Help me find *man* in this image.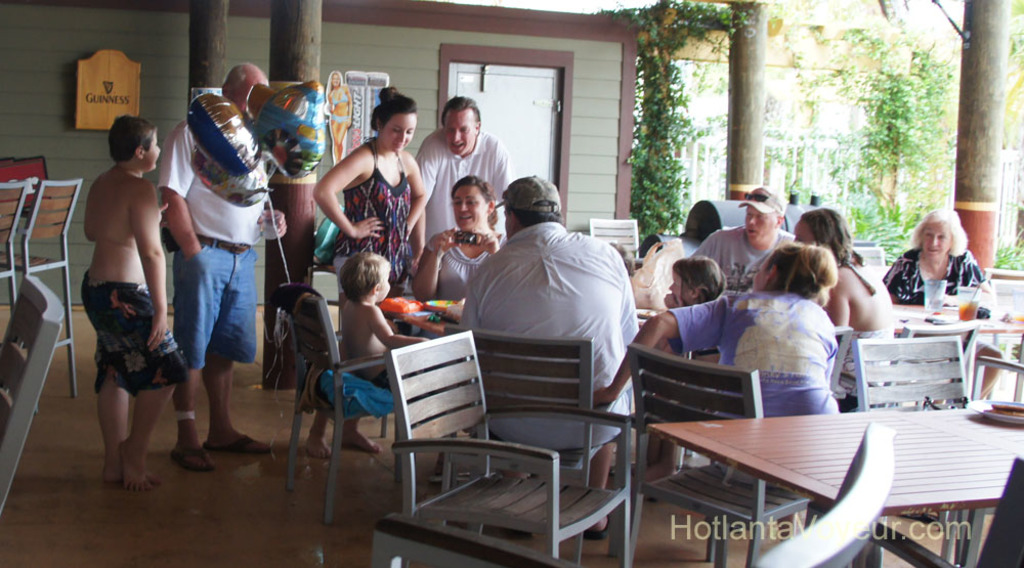
Found it: {"left": 411, "top": 98, "right": 511, "bottom": 269}.
